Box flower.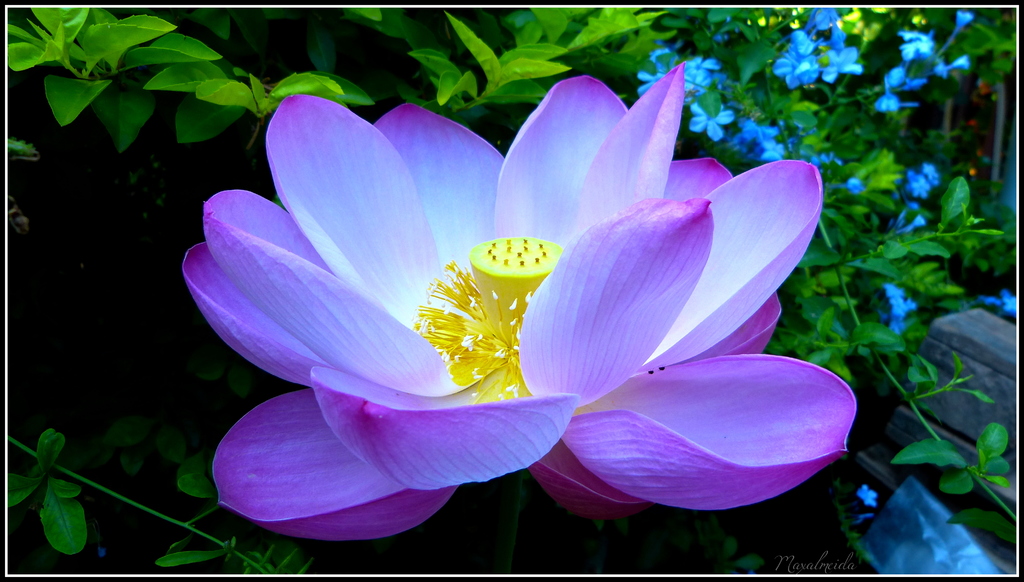
[x1=152, y1=36, x2=861, y2=566].
